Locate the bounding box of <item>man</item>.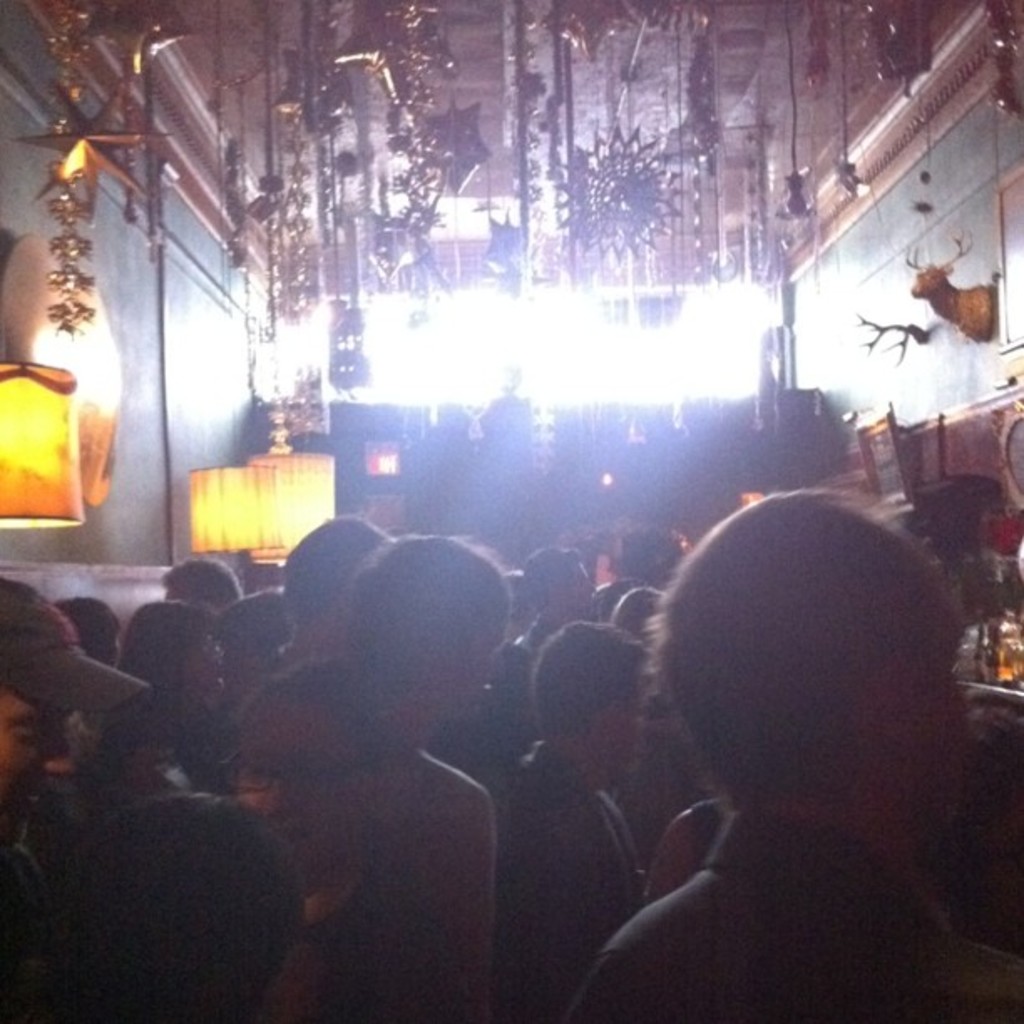
Bounding box: BBox(500, 542, 601, 679).
